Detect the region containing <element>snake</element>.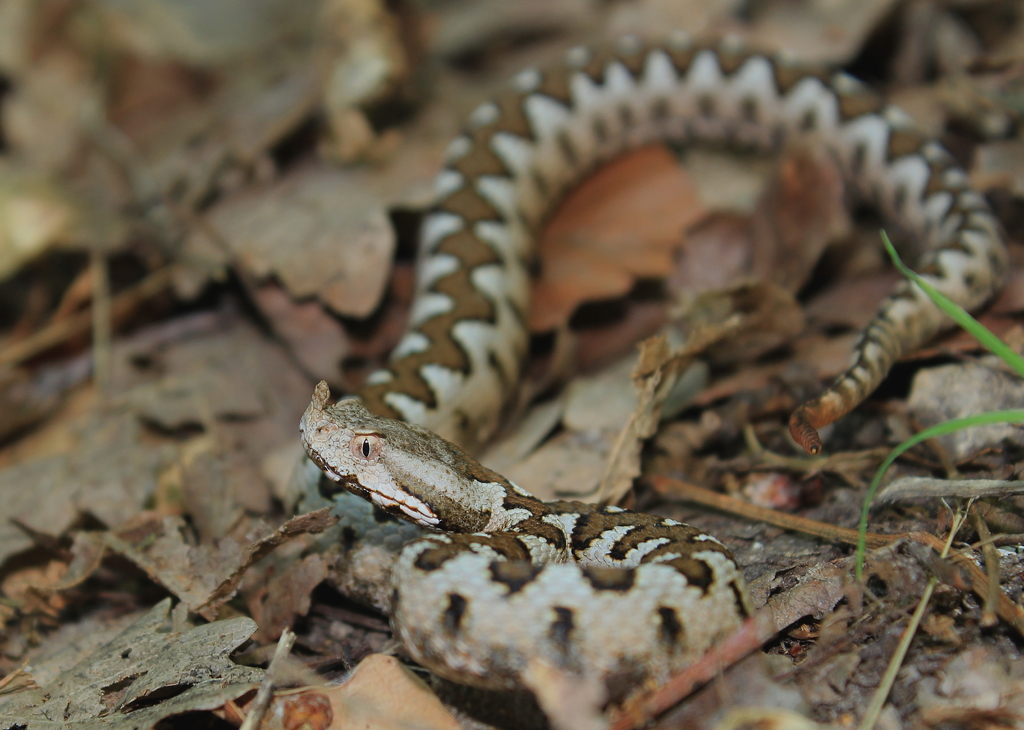
rect(284, 22, 1010, 696).
